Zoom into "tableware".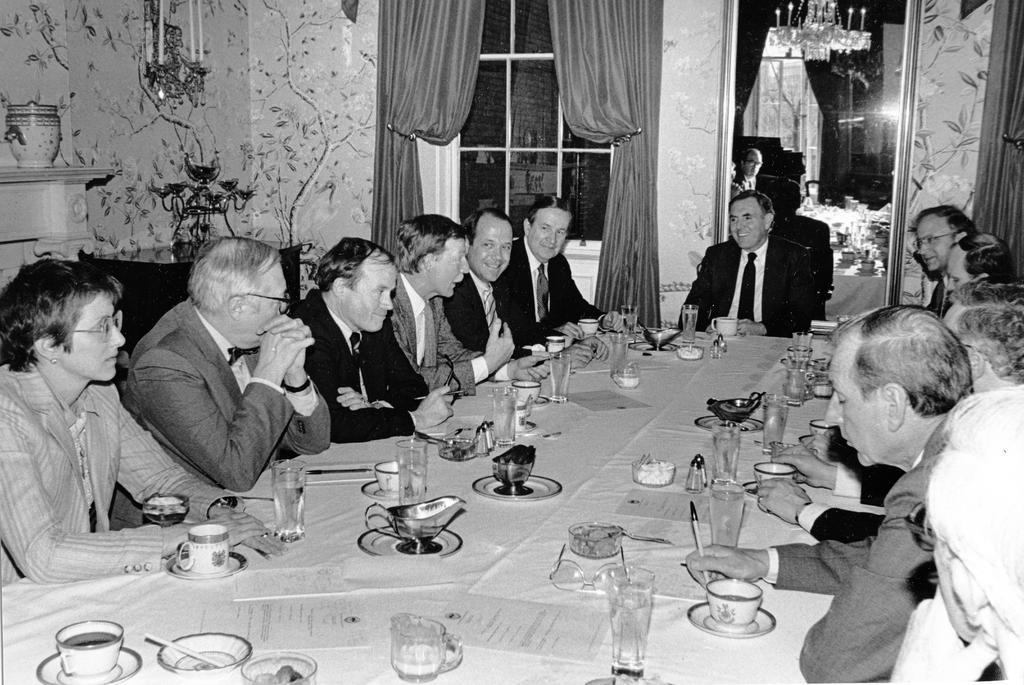
Zoom target: x1=566, y1=521, x2=623, y2=561.
